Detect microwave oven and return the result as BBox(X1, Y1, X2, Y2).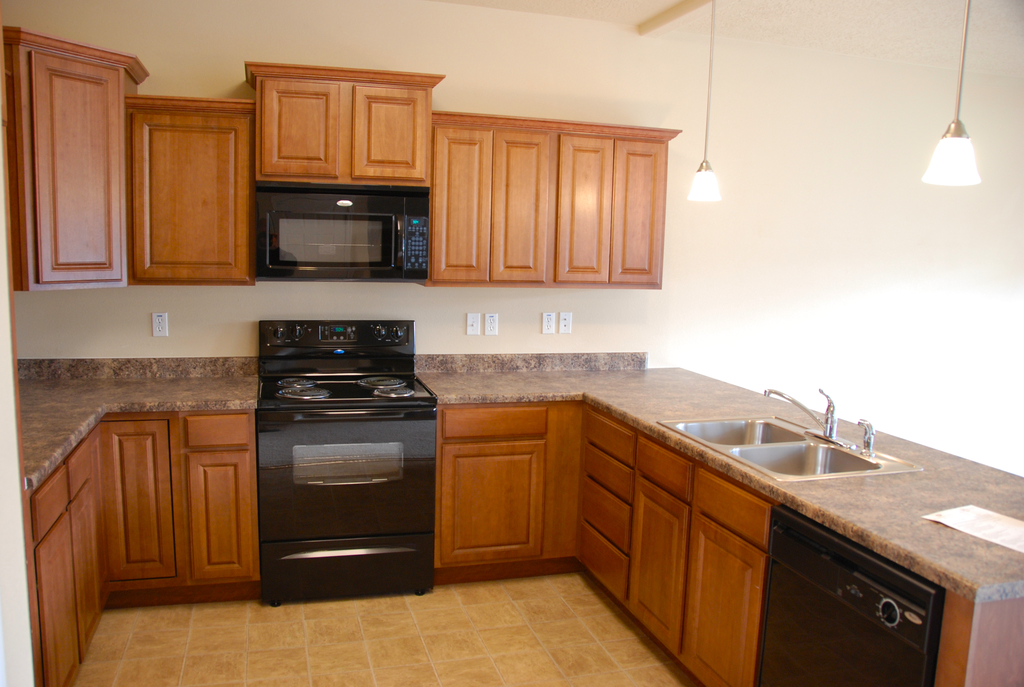
BBox(255, 181, 428, 281).
